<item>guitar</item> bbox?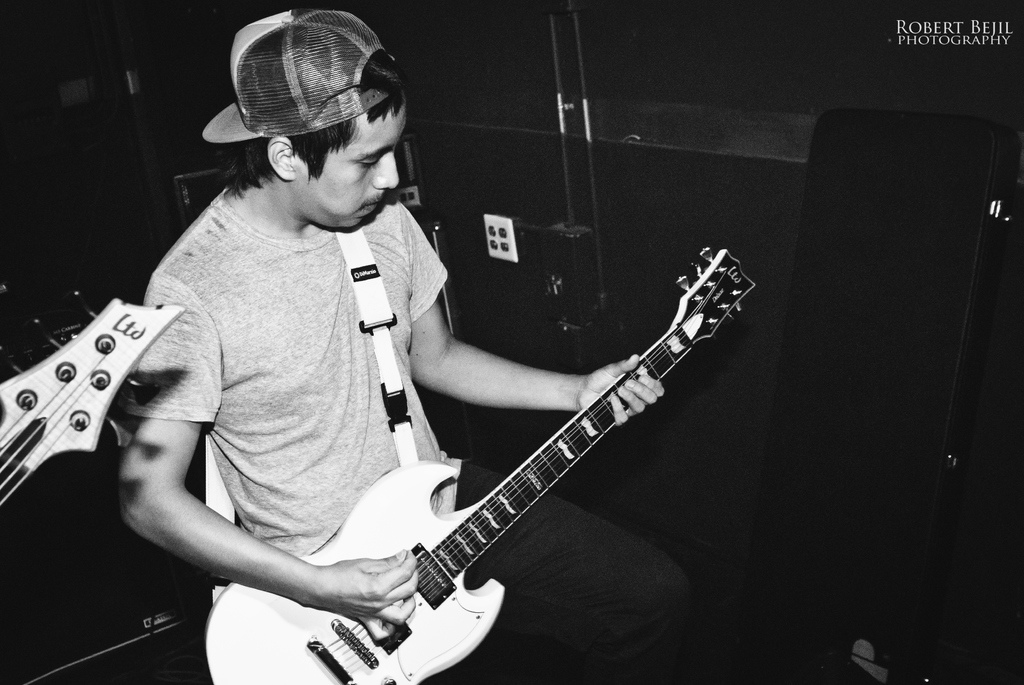
{"x1": 0, "y1": 290, "x2": 186, "y2": 506}
